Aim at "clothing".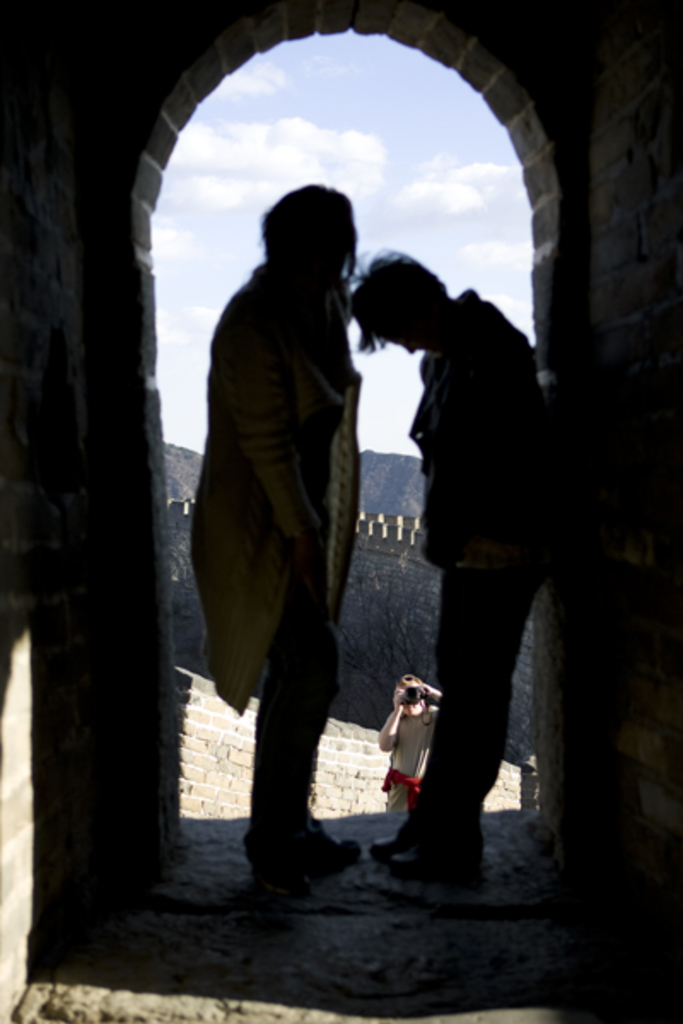
Aimed at (367,198,577,840).
